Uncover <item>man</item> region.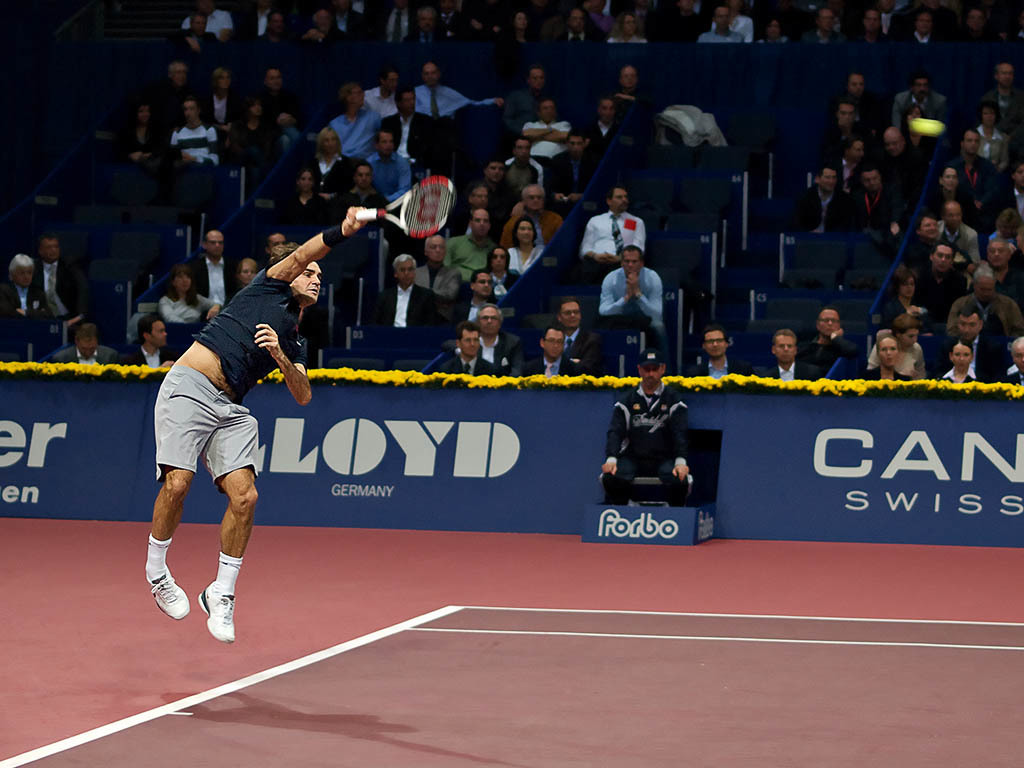
Uncovered: [x1=766, y1=327, x2=821, y2=385].
